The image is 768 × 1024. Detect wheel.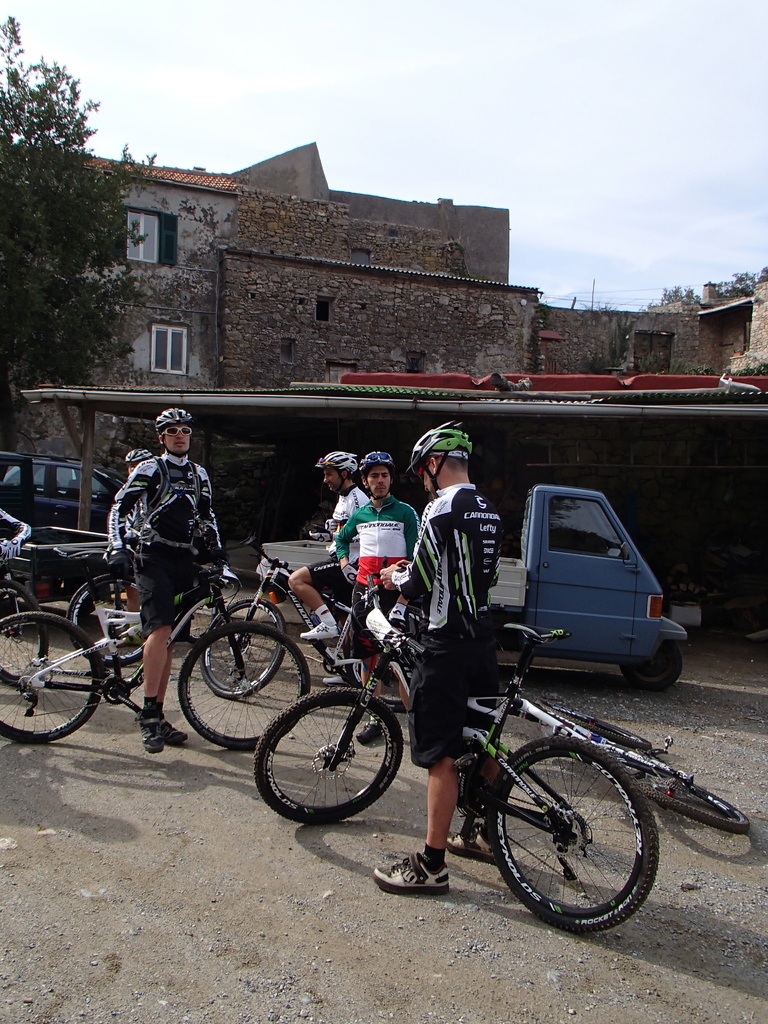
Detection: [618, 757, 751, 834].
